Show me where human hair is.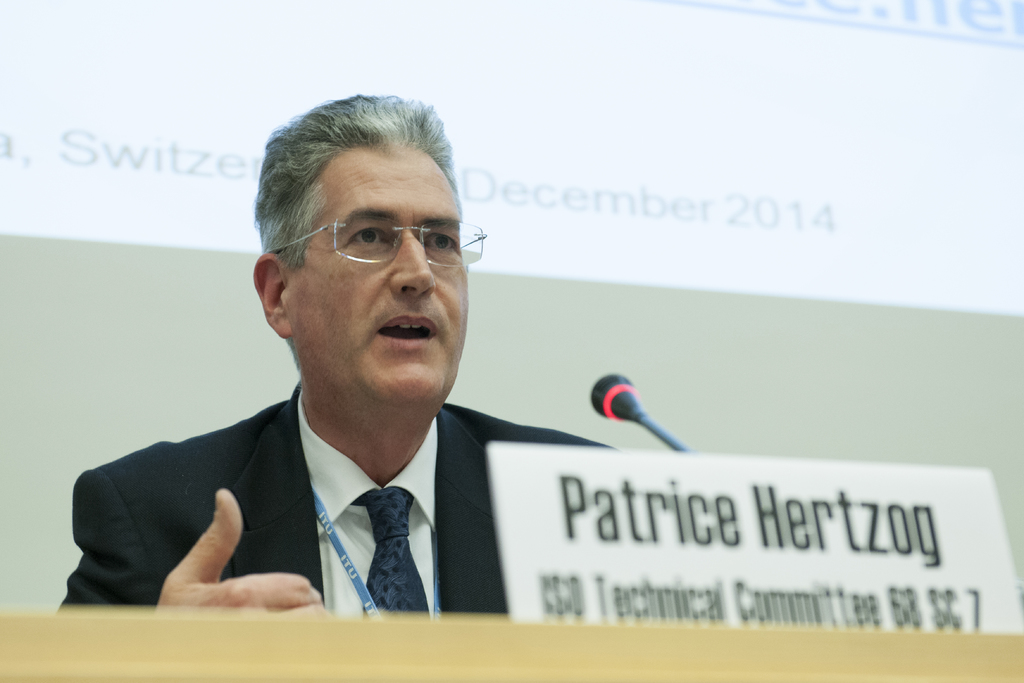
human hair is at bbox=(257, 94, 475, 300).
